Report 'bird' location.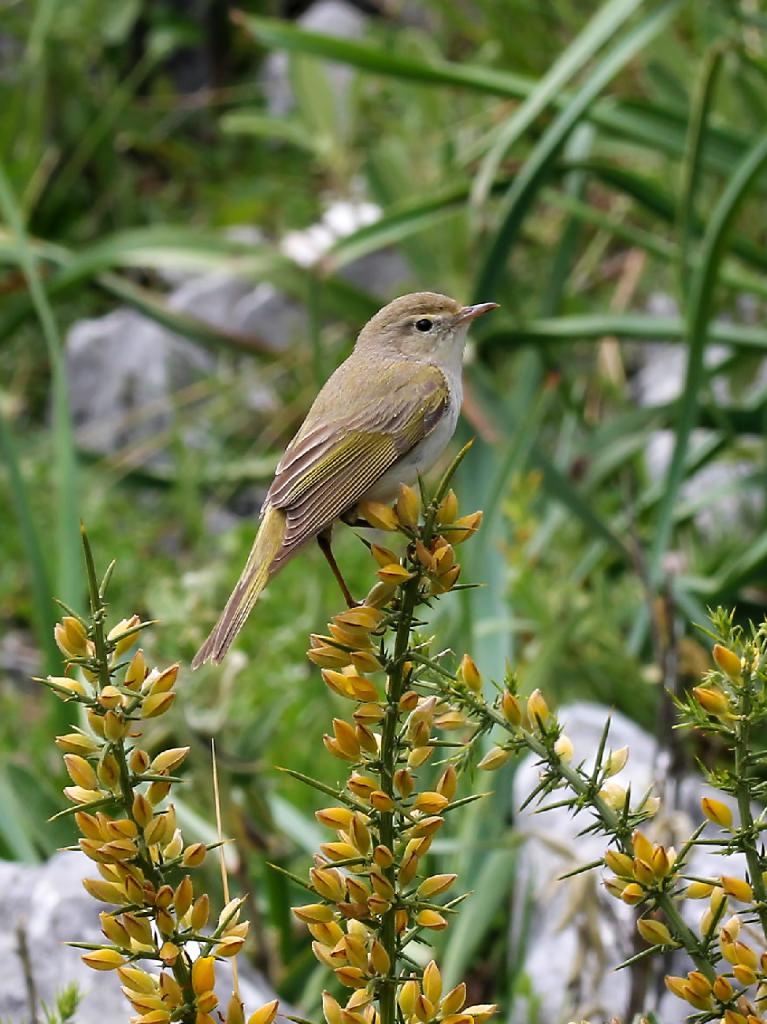
Report: BBox(176, 292, 506, 686).
